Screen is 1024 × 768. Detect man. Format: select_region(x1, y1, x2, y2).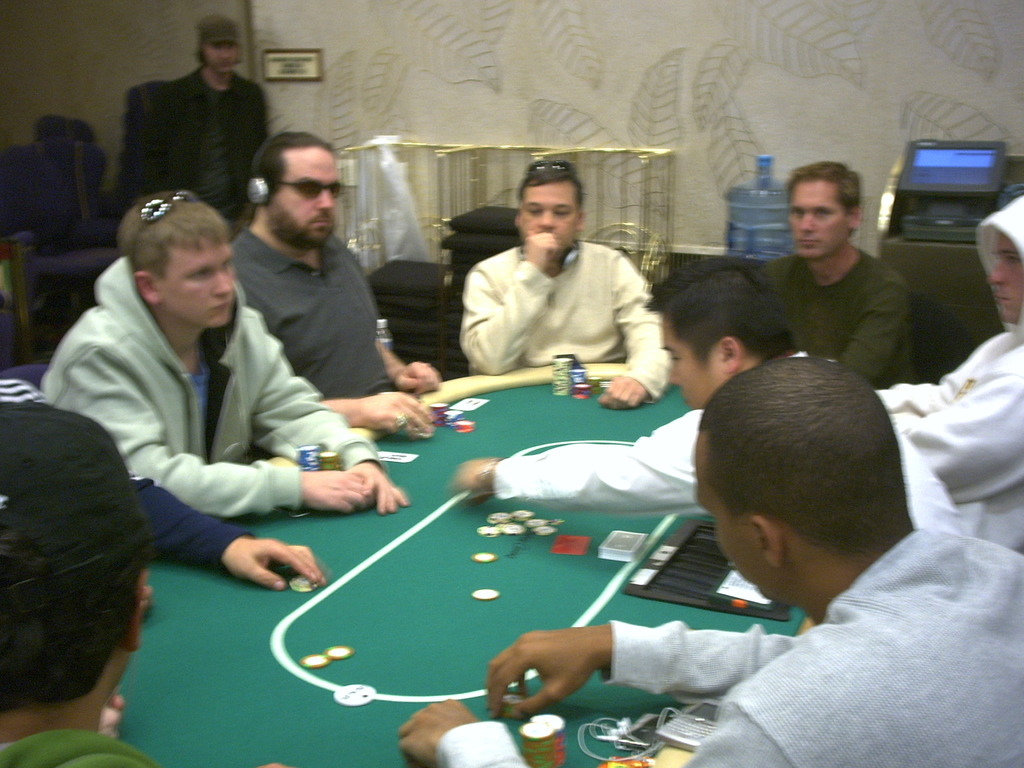
select_region(458, 159, 666, 413).
